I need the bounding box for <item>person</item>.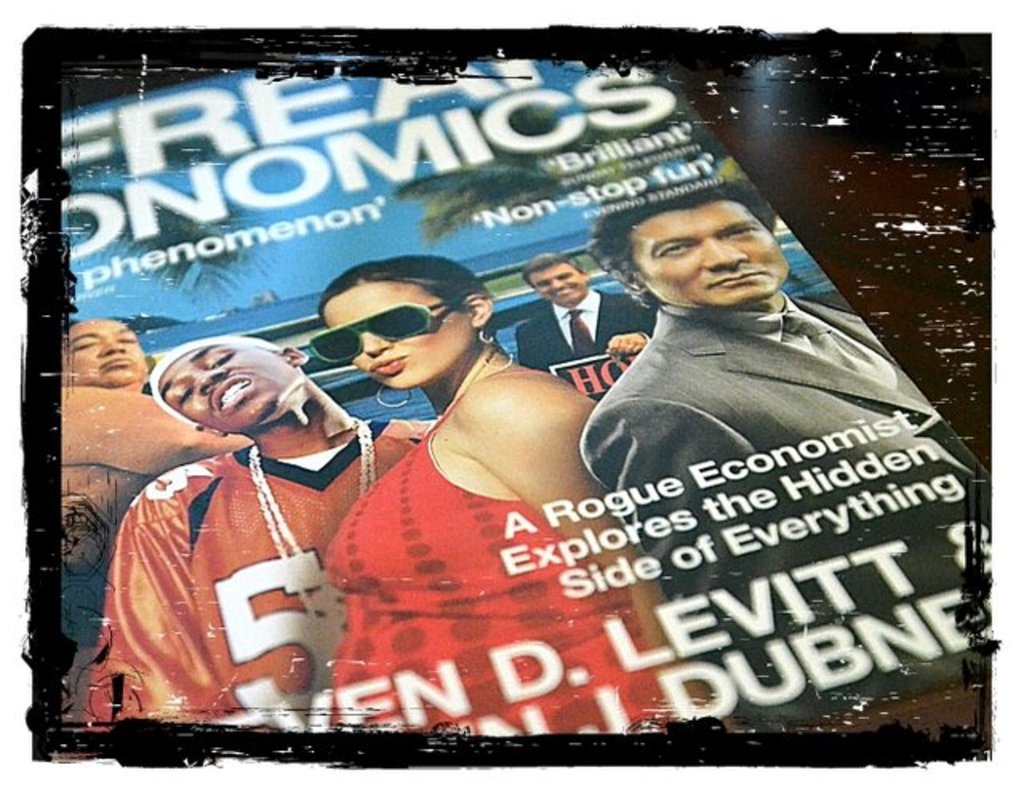
Here it is: select_region(510, 250, 661, 391).
